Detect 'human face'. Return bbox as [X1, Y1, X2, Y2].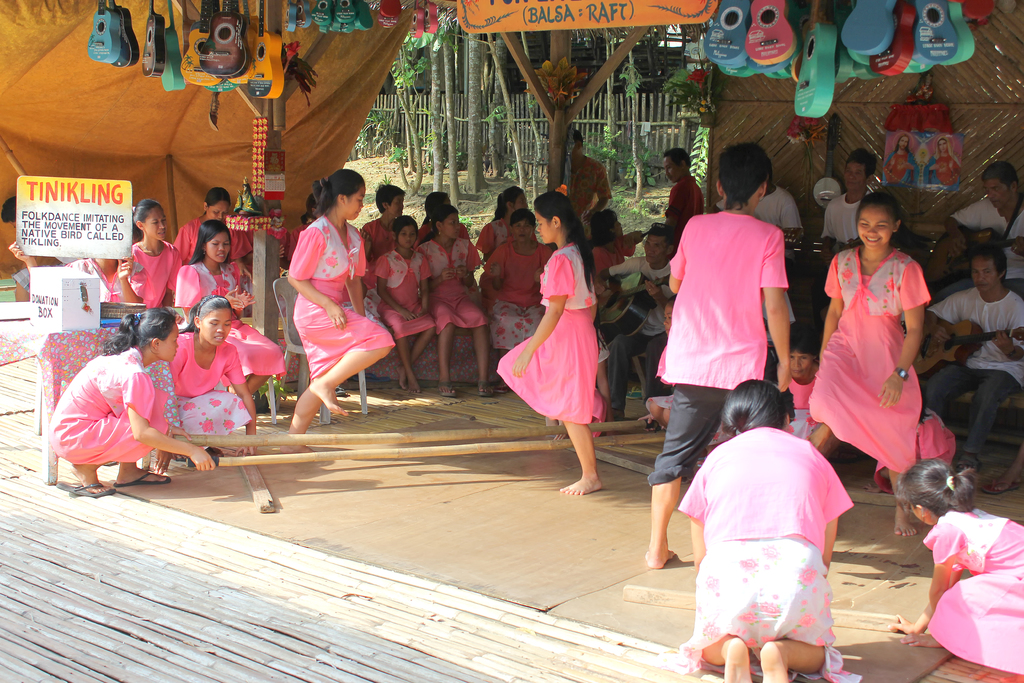
[348, 185, 366, 218].
